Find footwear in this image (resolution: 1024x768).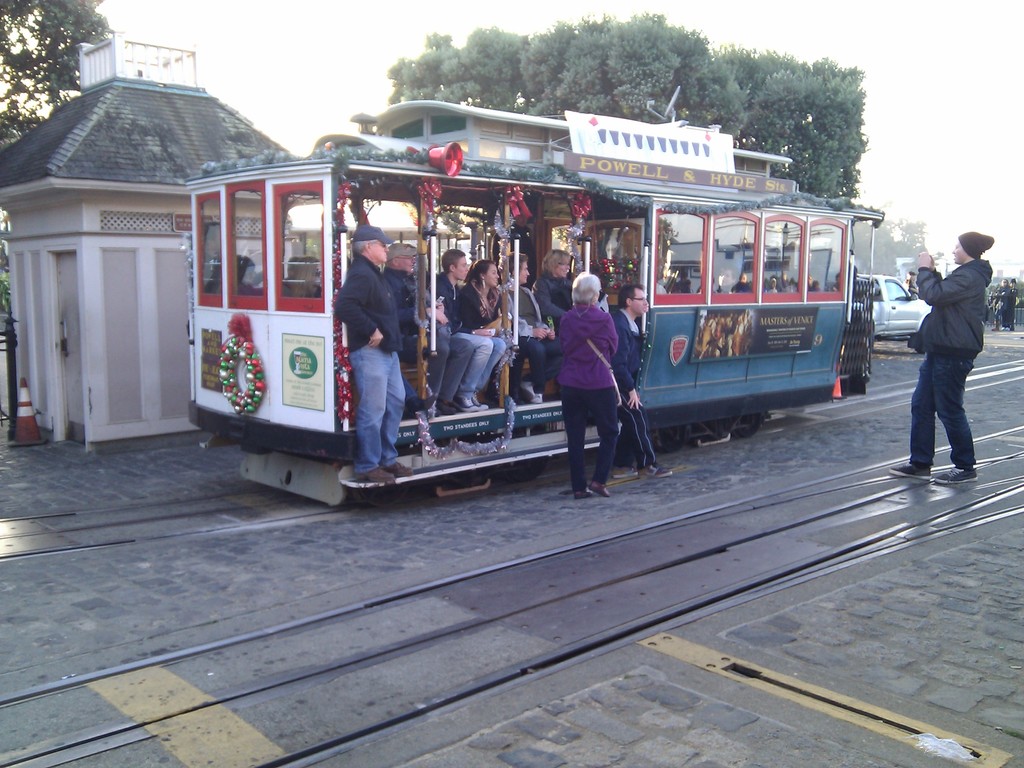
890 462 932 481.
